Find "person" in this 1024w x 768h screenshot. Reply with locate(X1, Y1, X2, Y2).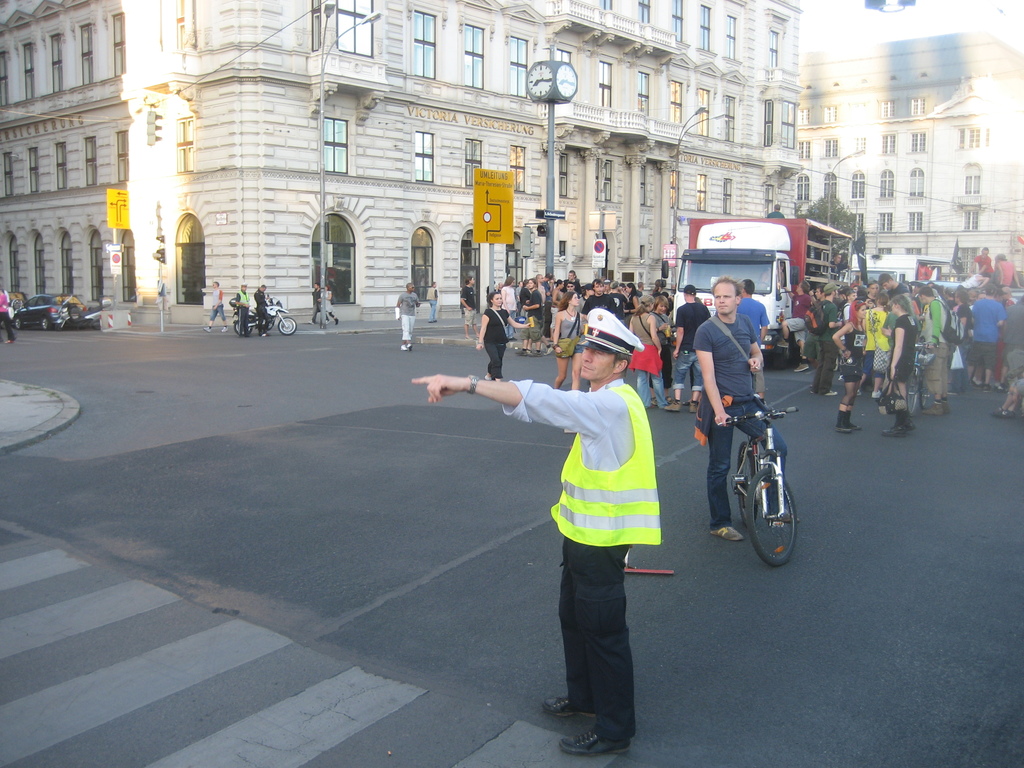
locate(845, 274, 869, 380).
